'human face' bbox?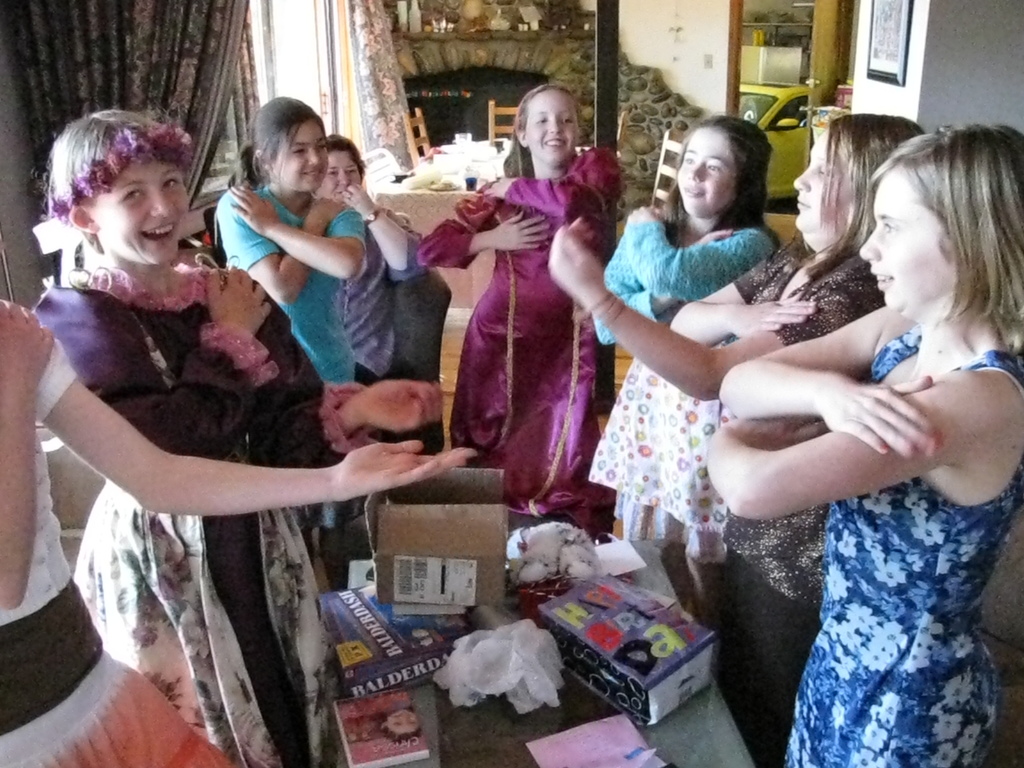
bbox=(323, 145, 366, 196)
